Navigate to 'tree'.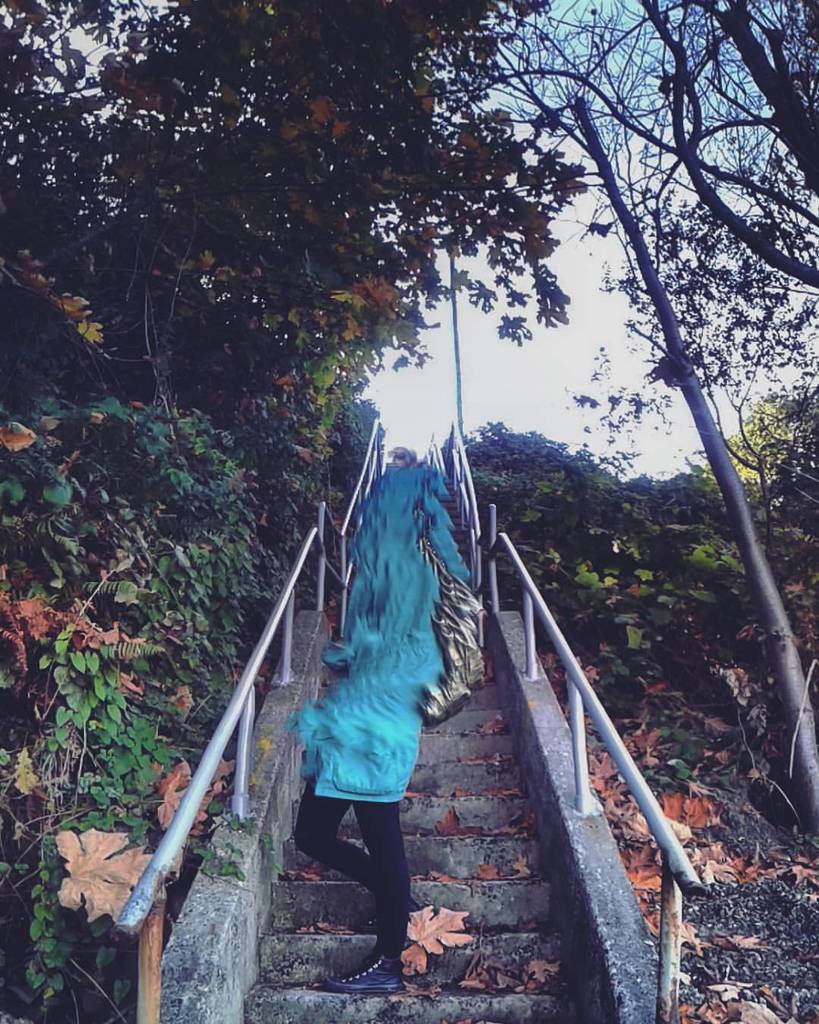
Navigation target: {"x1": 333, "y1": 0, "x2": 818, "y2": 878}.
